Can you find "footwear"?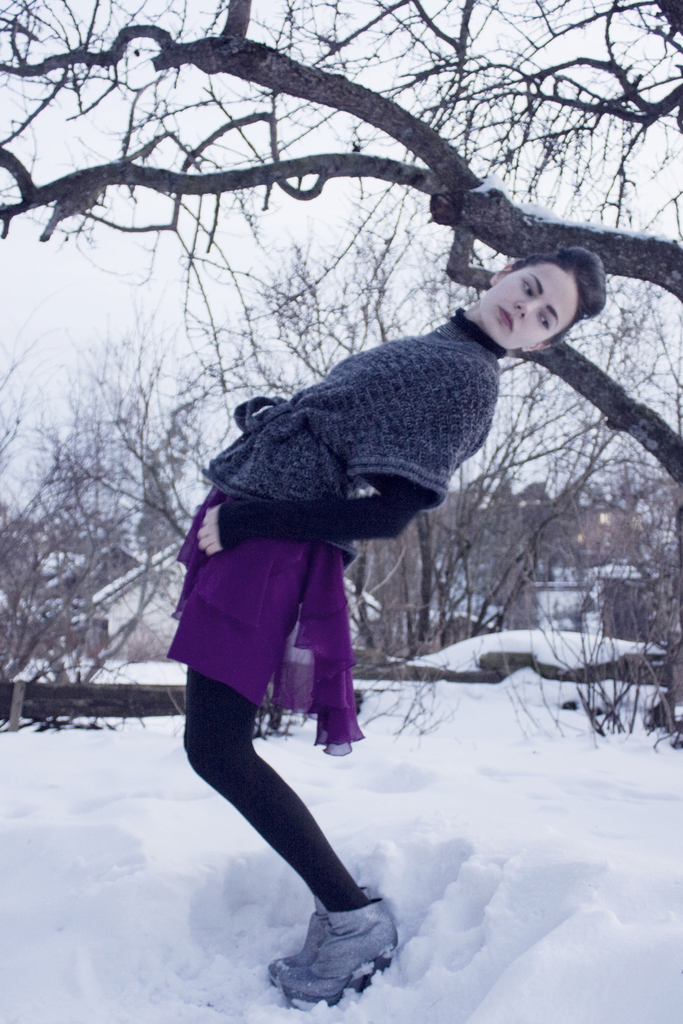
Yes, bounding box: bbox(265, 896, 332, 986).
